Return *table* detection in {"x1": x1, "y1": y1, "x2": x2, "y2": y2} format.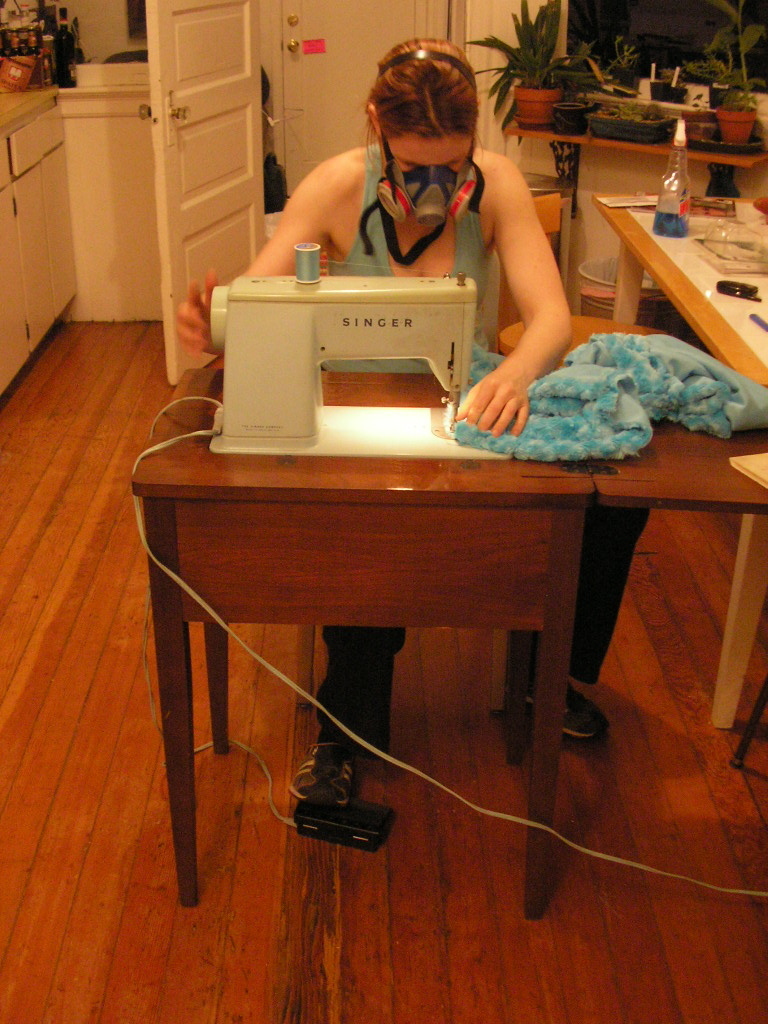
{"x1": 590, "y1": 191, "x2": 767, "y2": 390}.
